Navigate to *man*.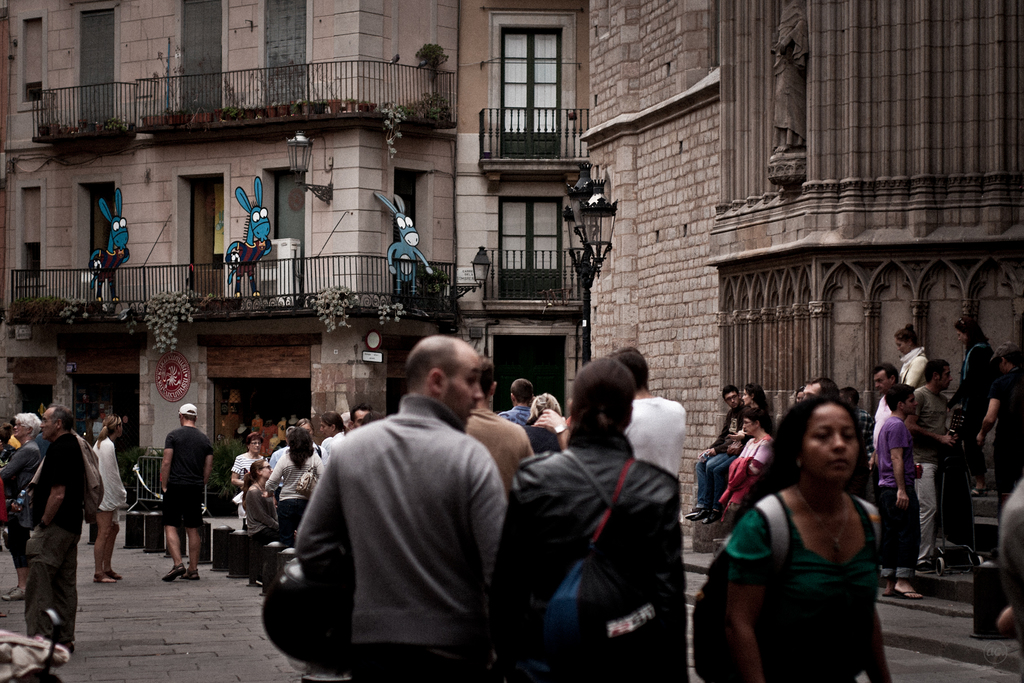
Navigation target: bbox=(609, 345, 689, 476).
